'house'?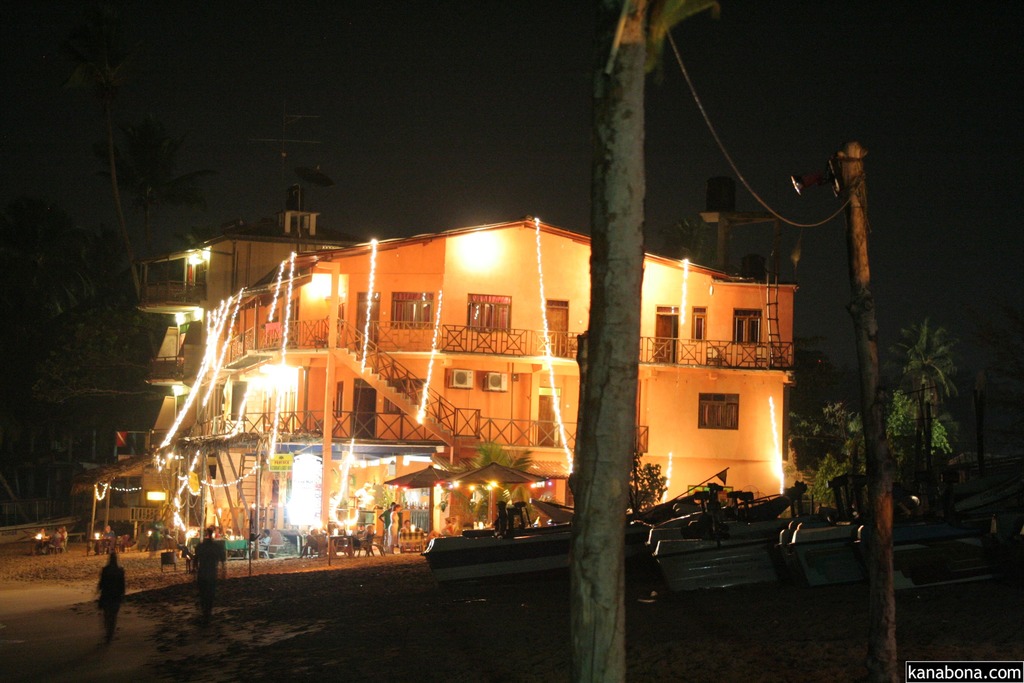
x1=93 y1=207 x2=365 y2=518
